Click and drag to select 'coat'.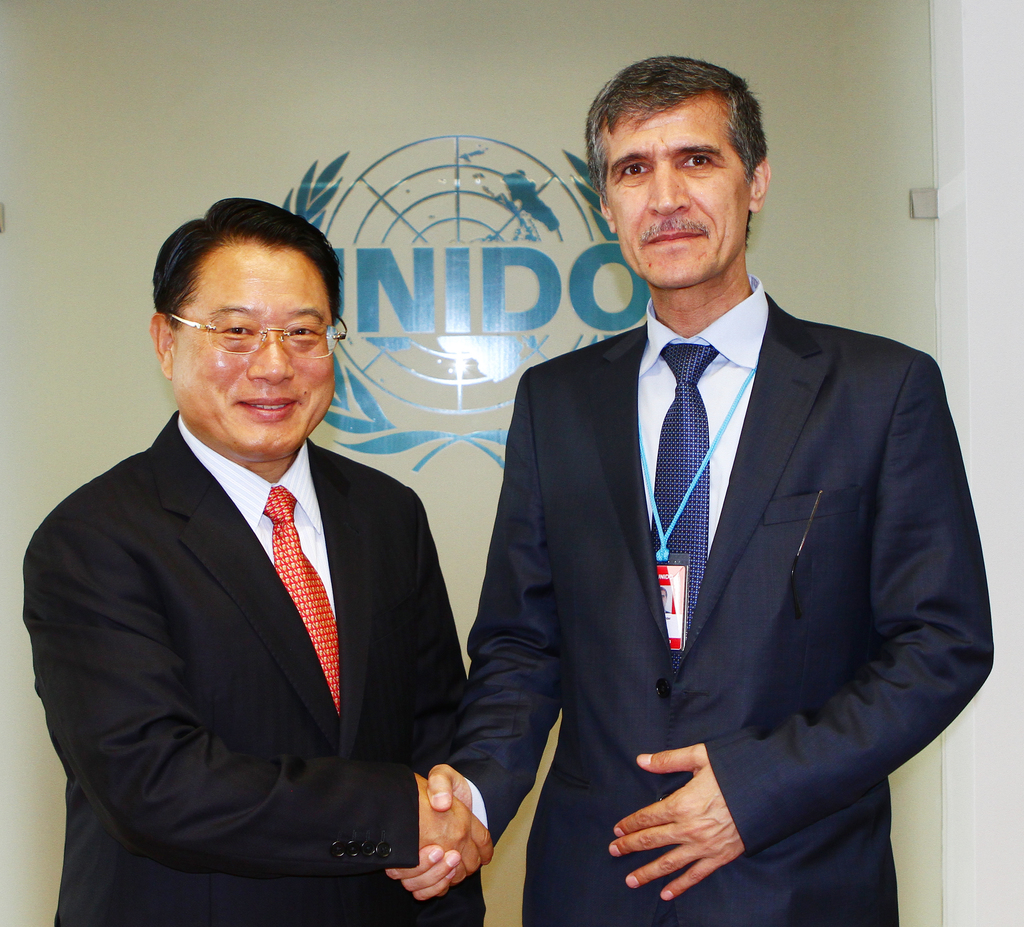
Selection: region(33, 412, 496, 926).
